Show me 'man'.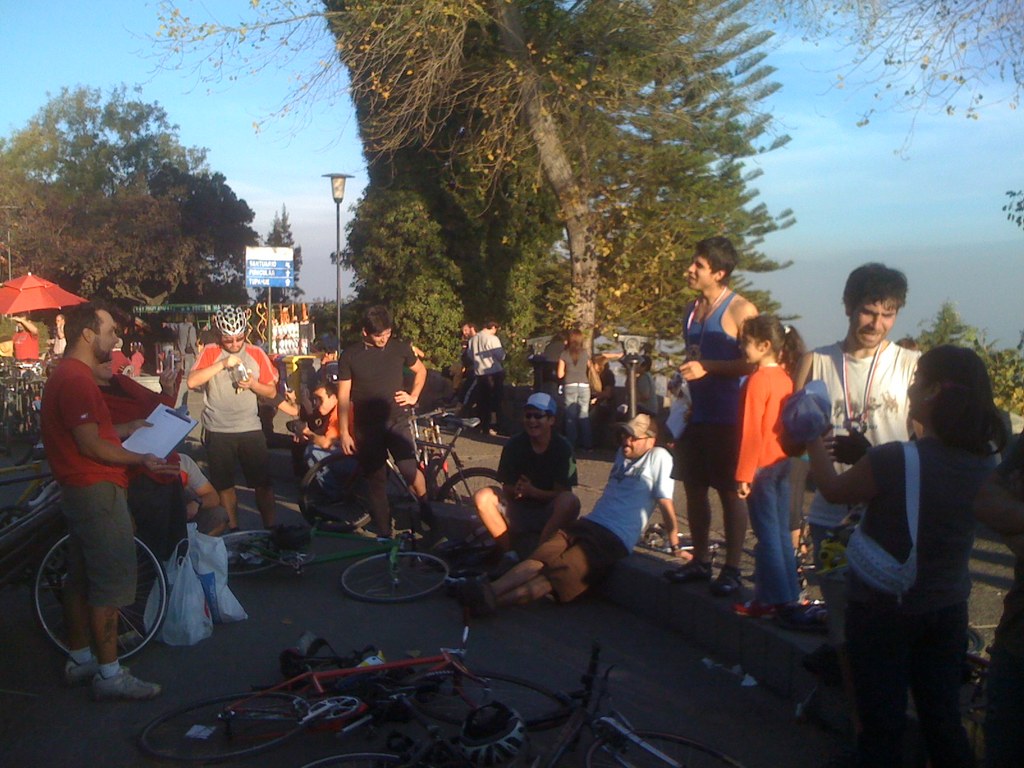
'man' is here: pyautogui.locateOnScreen(451, 412, 691, 621).
